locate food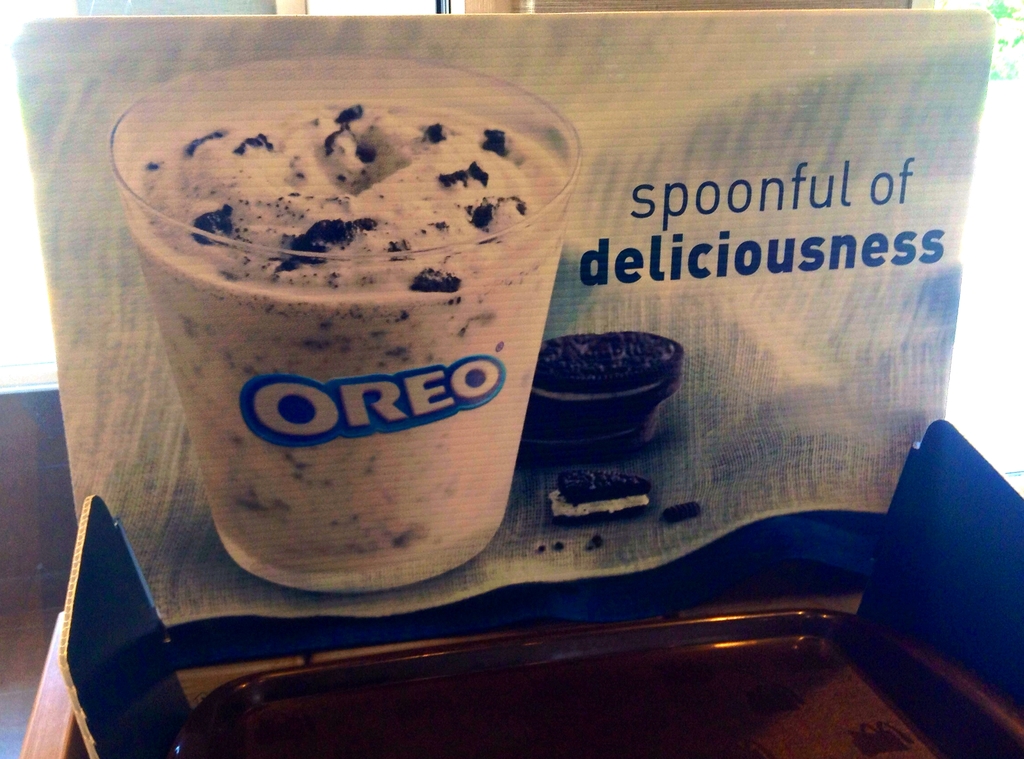
pyautogui.locateOnScreen(521, 414, 662, 459)
